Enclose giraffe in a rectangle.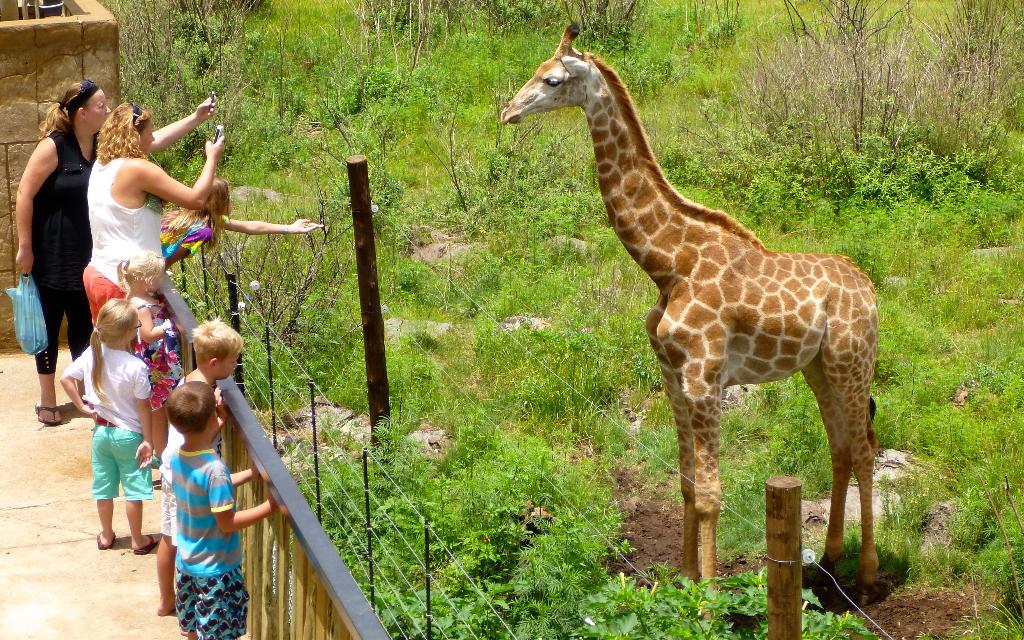
[496,37,905,606].
